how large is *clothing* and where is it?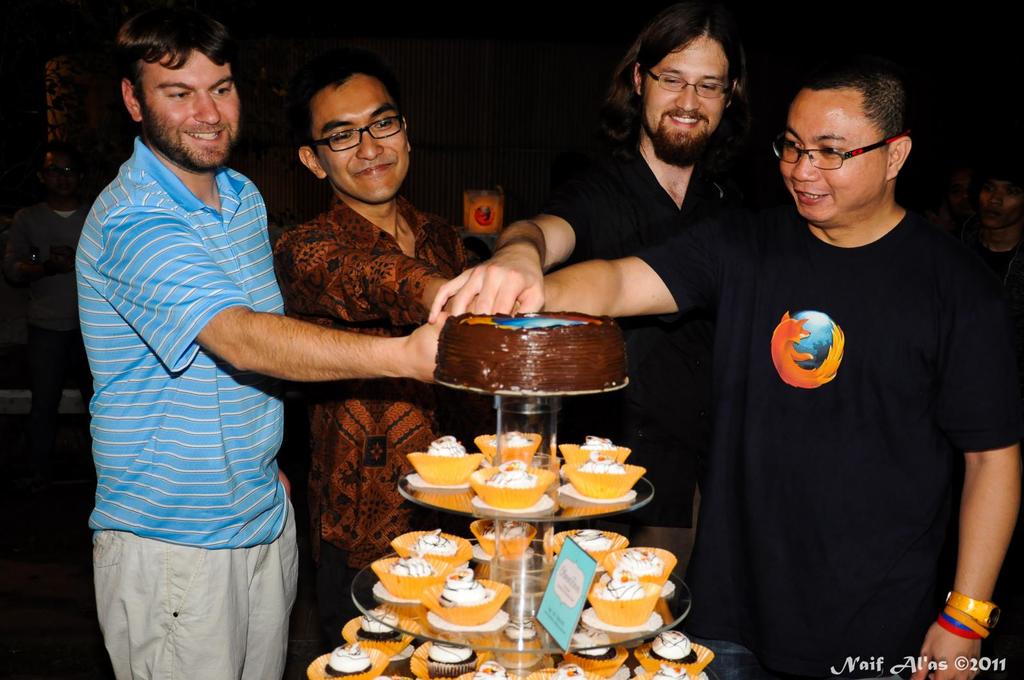
Bounding box: (271,188,481,679).
